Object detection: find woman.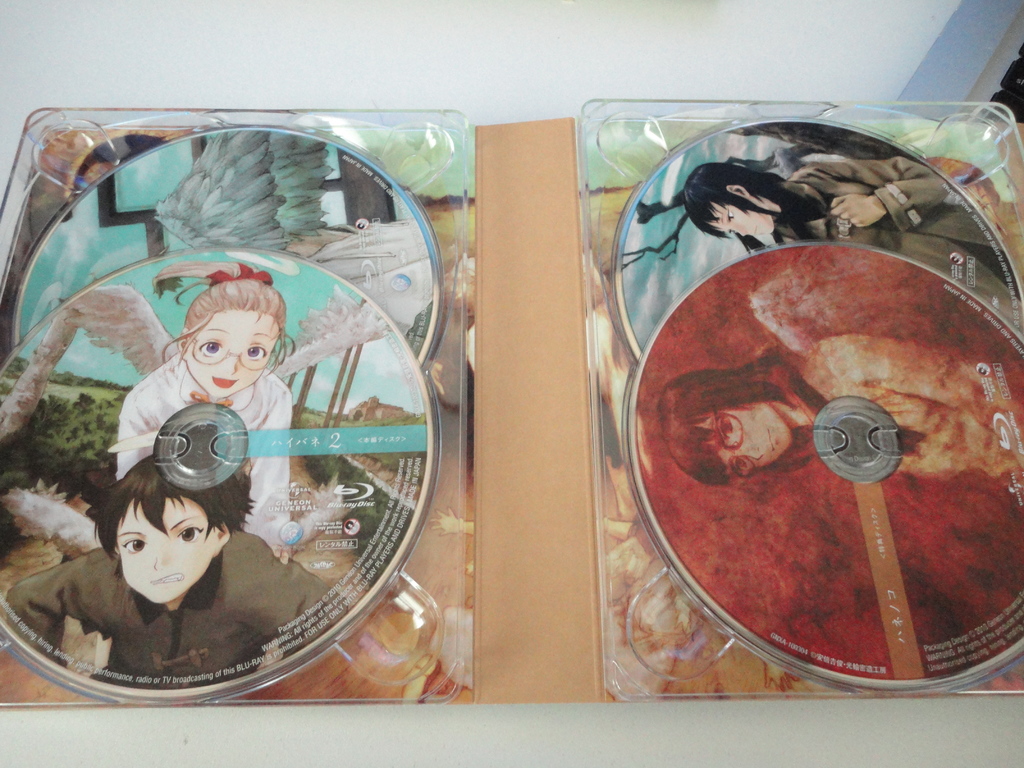
x1=685, y1=156, x2=1016, y2=295.
